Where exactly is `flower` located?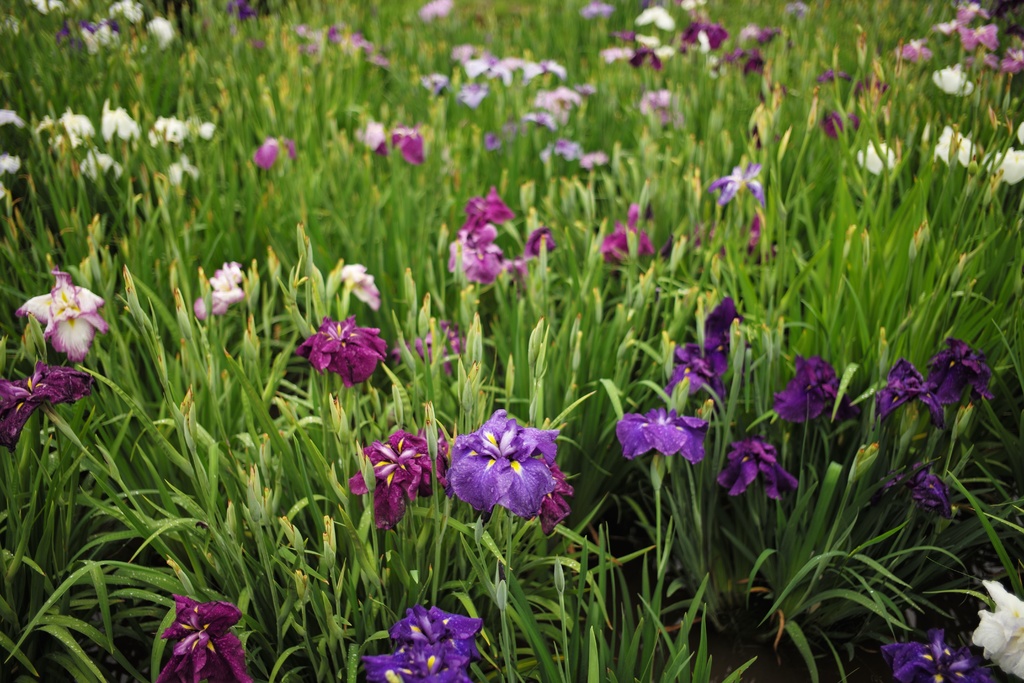
Its bounding box is Rect(194, 290, 243, 323).
